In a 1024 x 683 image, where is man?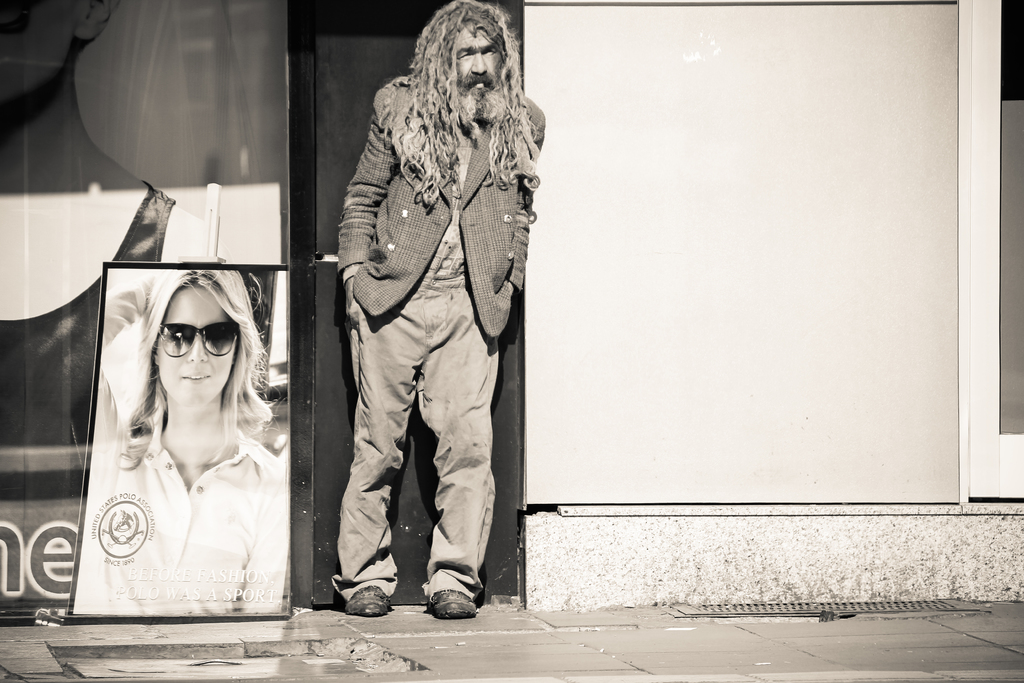
x1=312, y1=0, x2=544, y2=657.
